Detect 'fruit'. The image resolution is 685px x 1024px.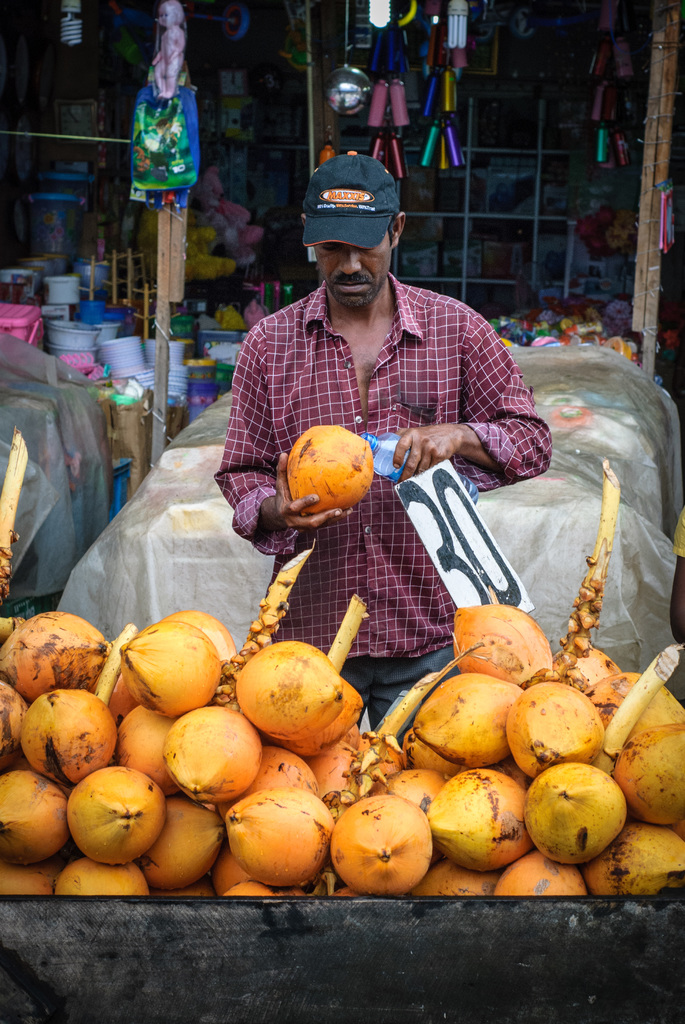
(524, 767, 642, 869).
